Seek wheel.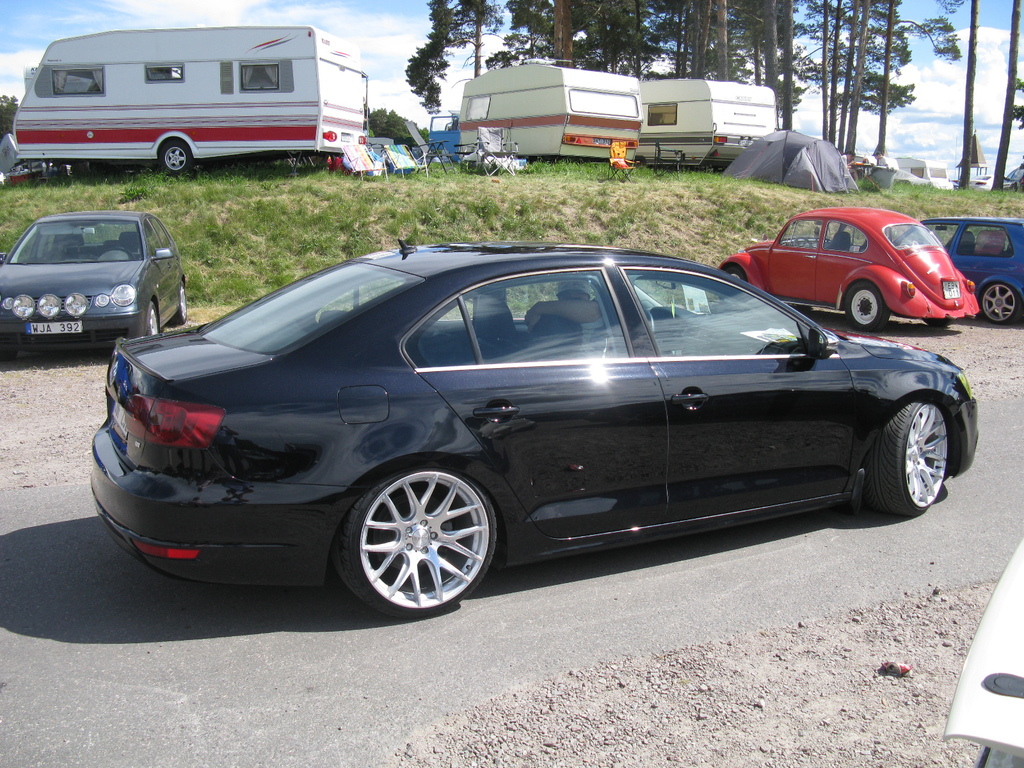
region(641, 308, 654, 339).
